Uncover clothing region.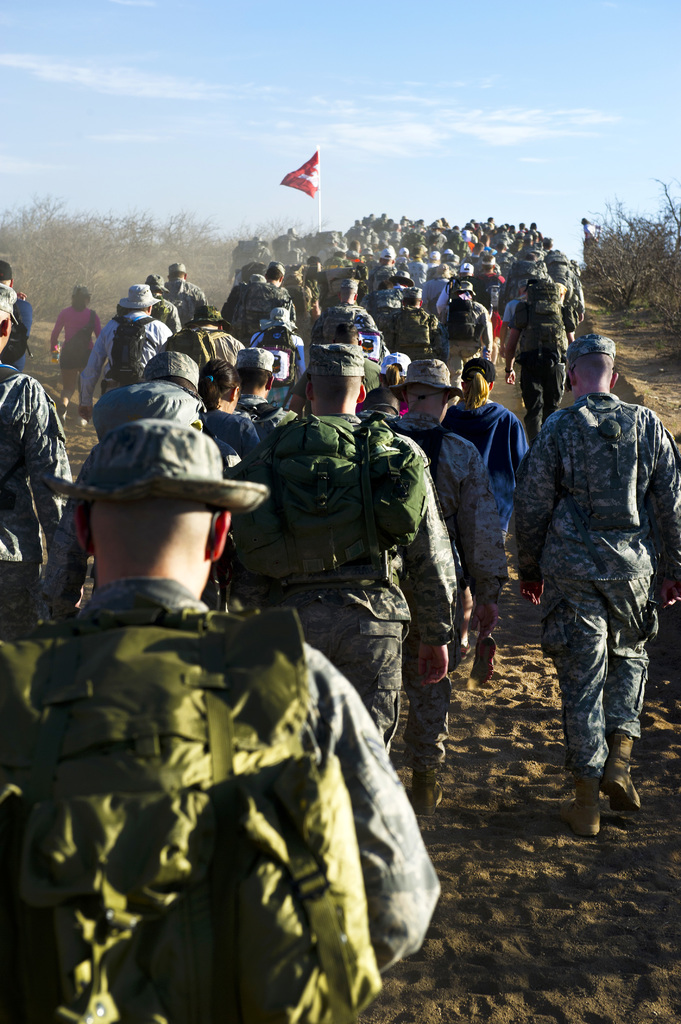
Uncovered: l=474, t=273, r=502, b=303.
